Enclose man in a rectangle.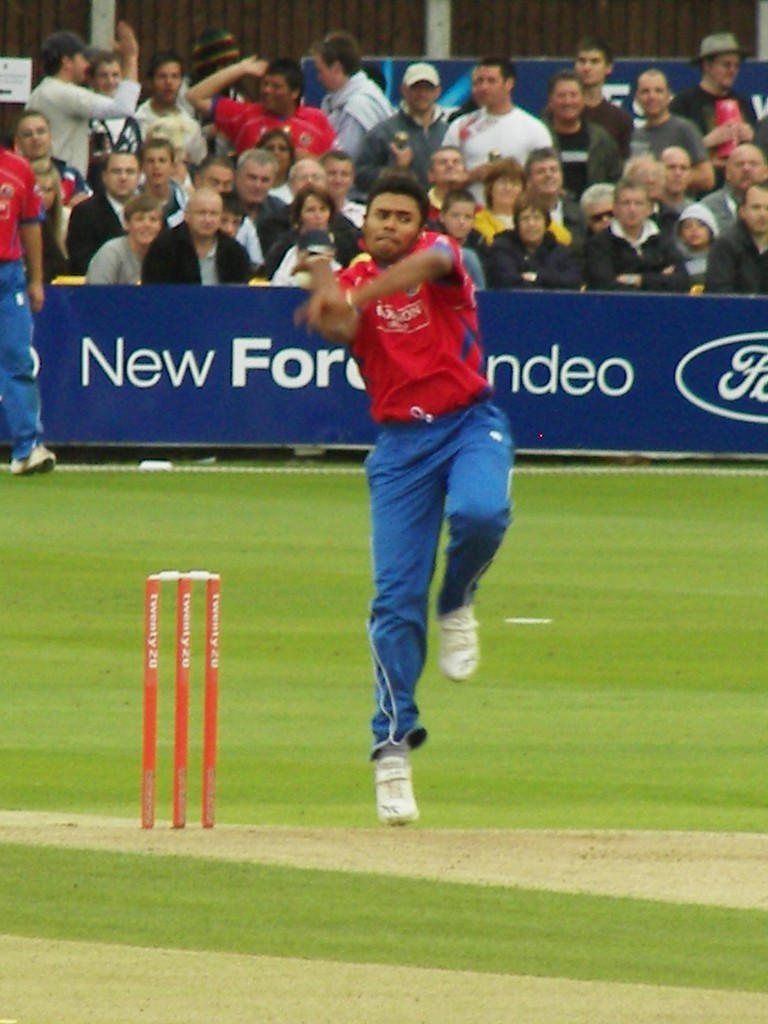
297 159 321 198.
